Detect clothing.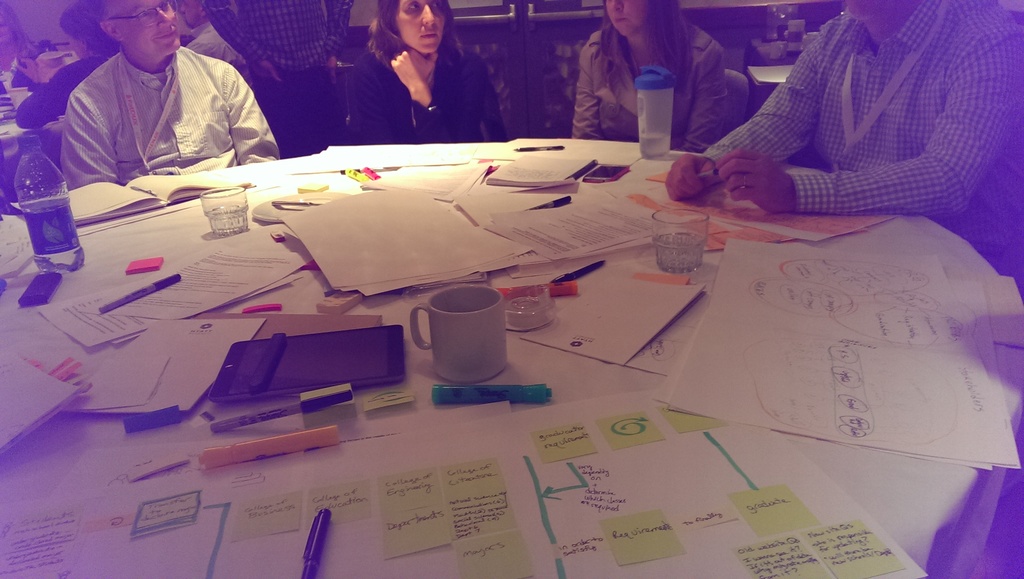
Detected at 187,28,268,88.
